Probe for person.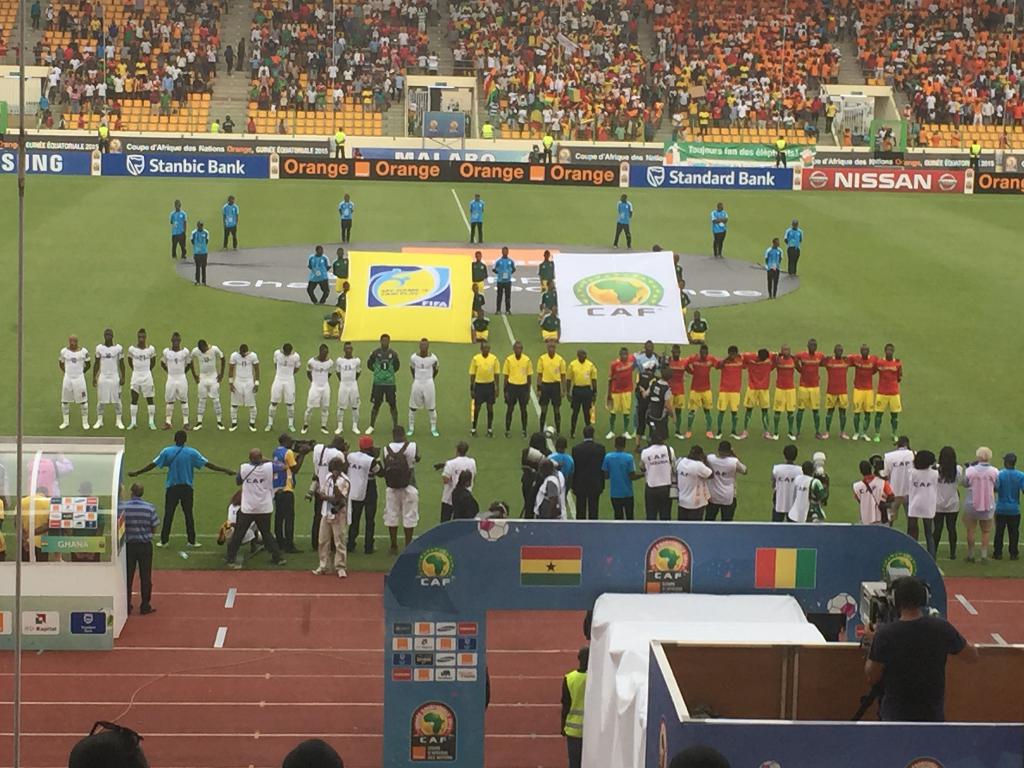
Probe result: [538, 134, 550, 161].
